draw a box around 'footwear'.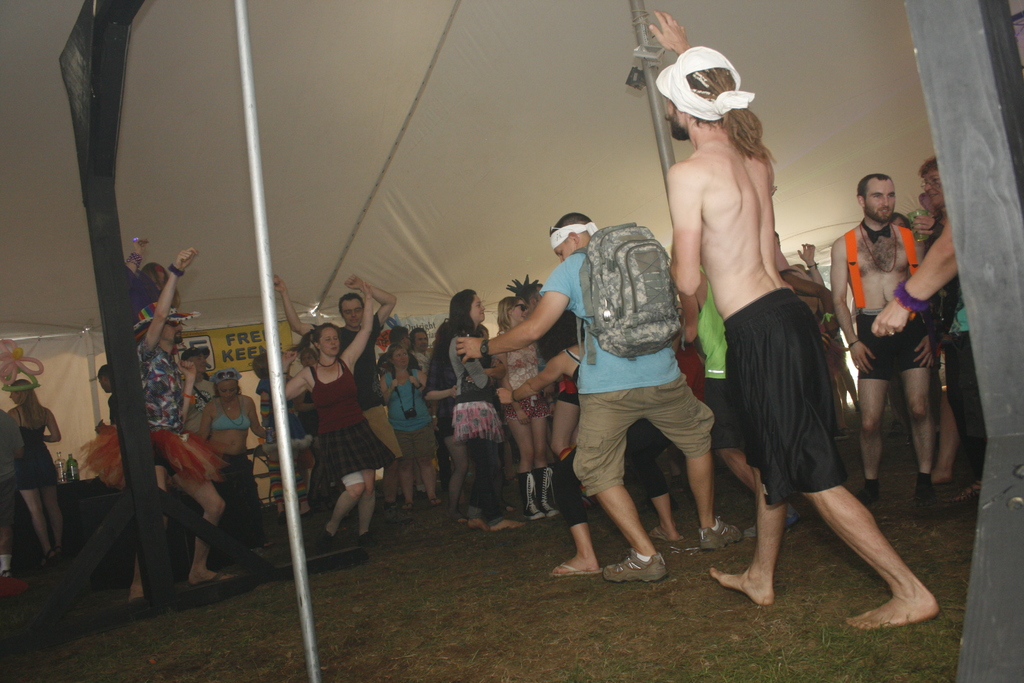
(854,480,881,504).
